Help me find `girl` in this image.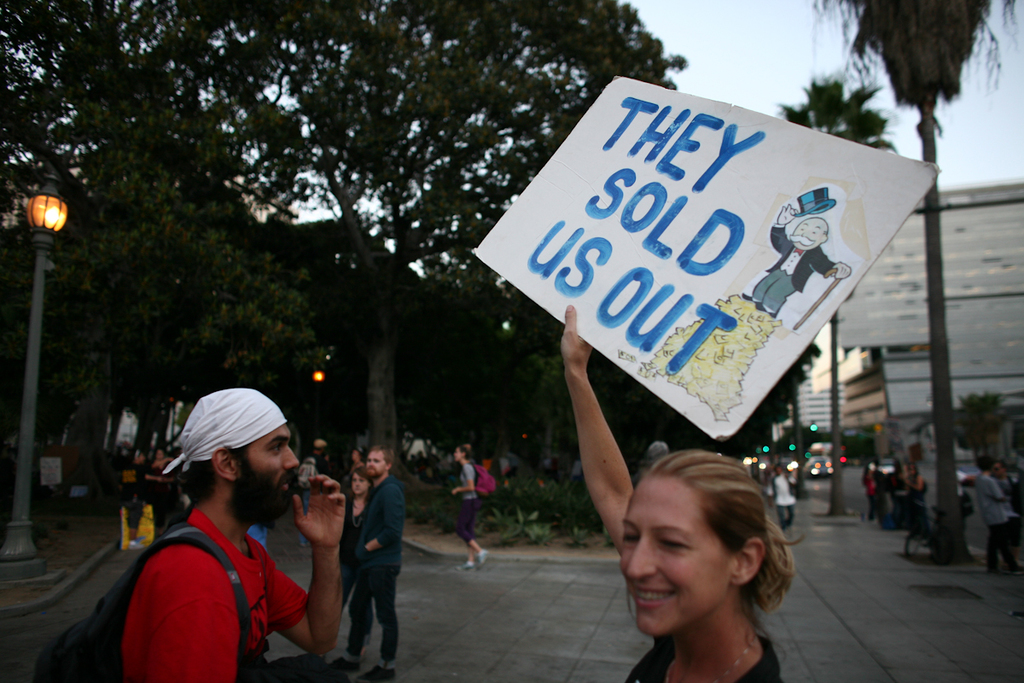
Found it: region(560, 306, 803, 682).
